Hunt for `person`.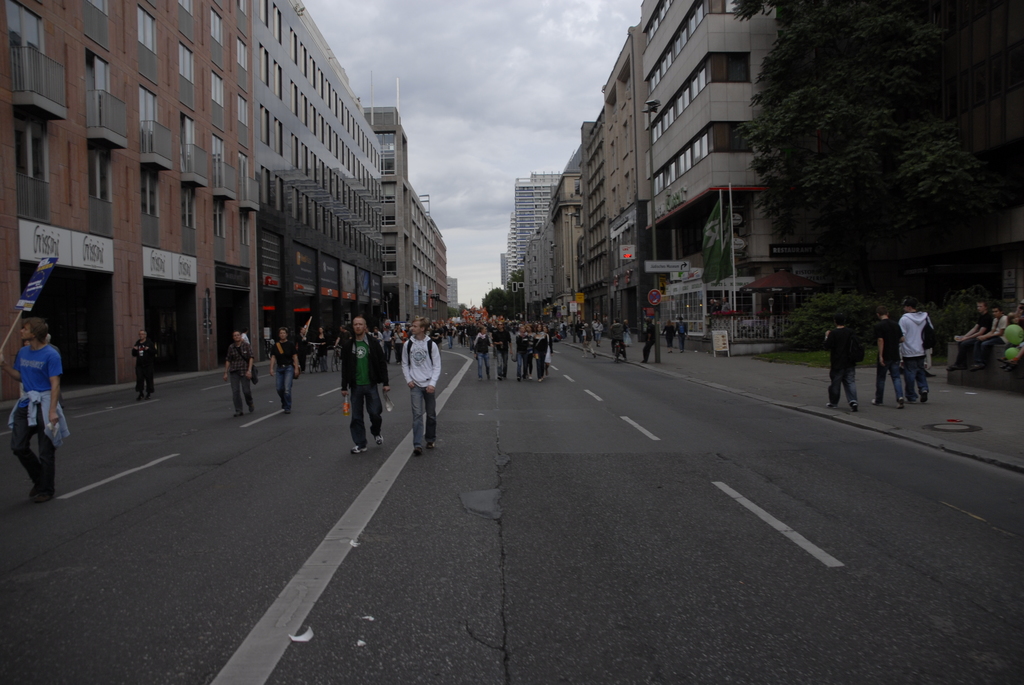
Hunted down at box=[331, 324, 349, 363].
